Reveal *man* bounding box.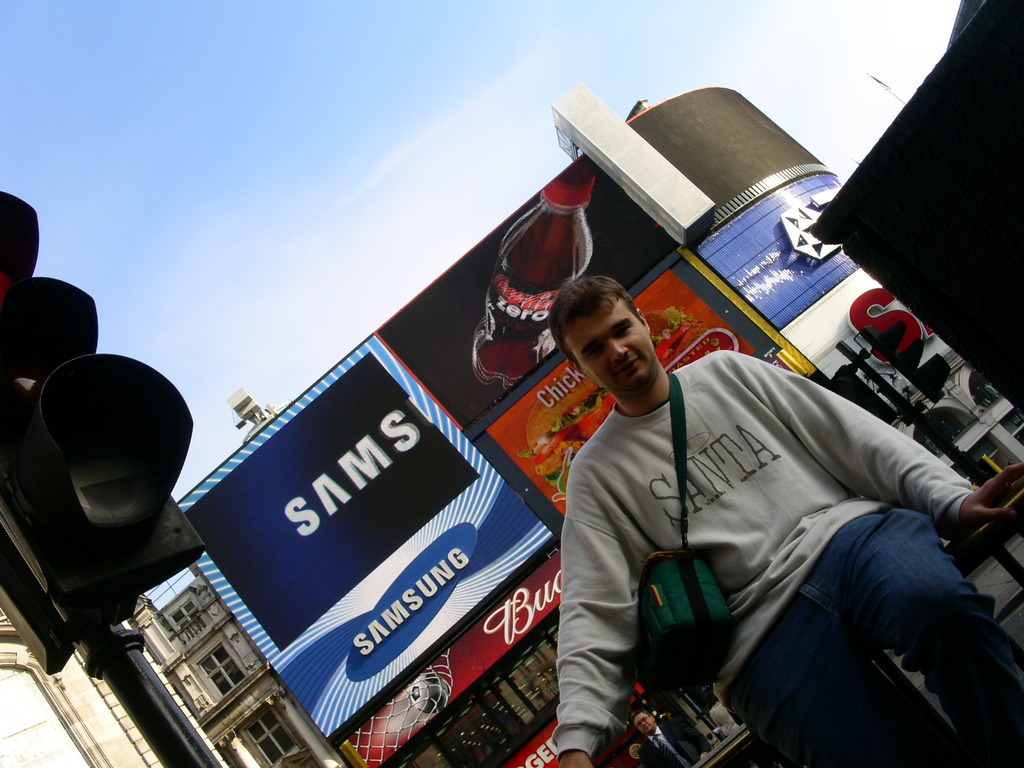
Revealed: 627,707,703,767.
